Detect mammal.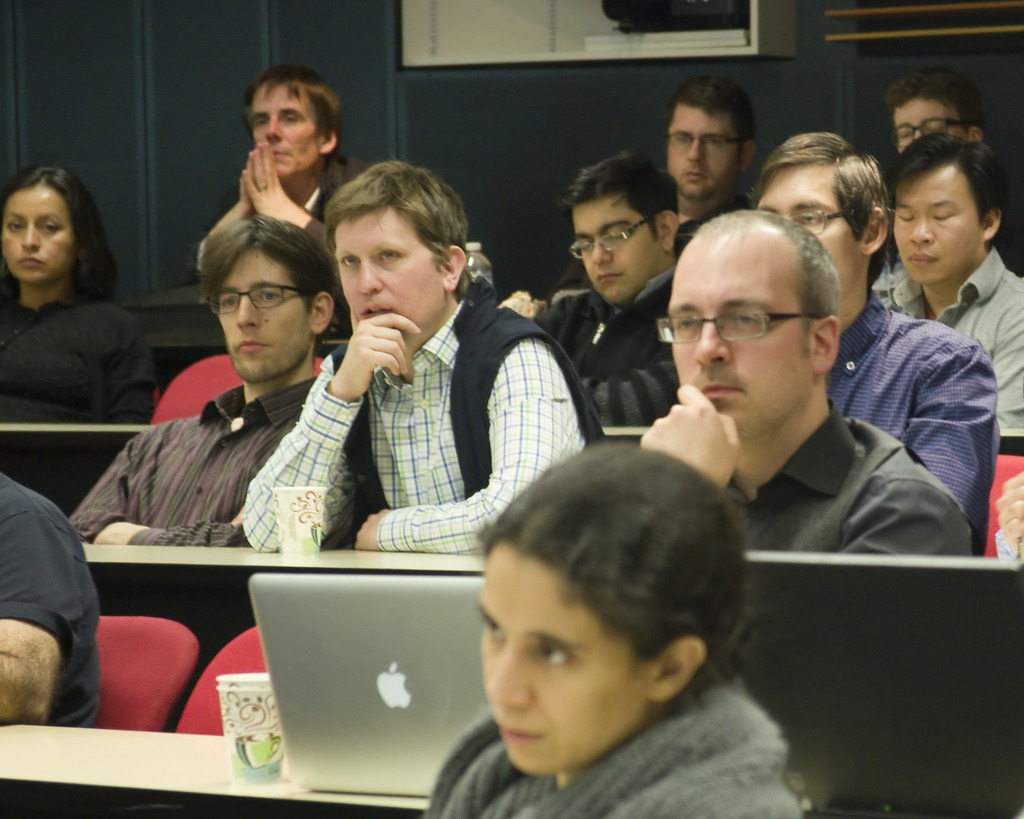
Detected at (877, 131, 1023, 431).
